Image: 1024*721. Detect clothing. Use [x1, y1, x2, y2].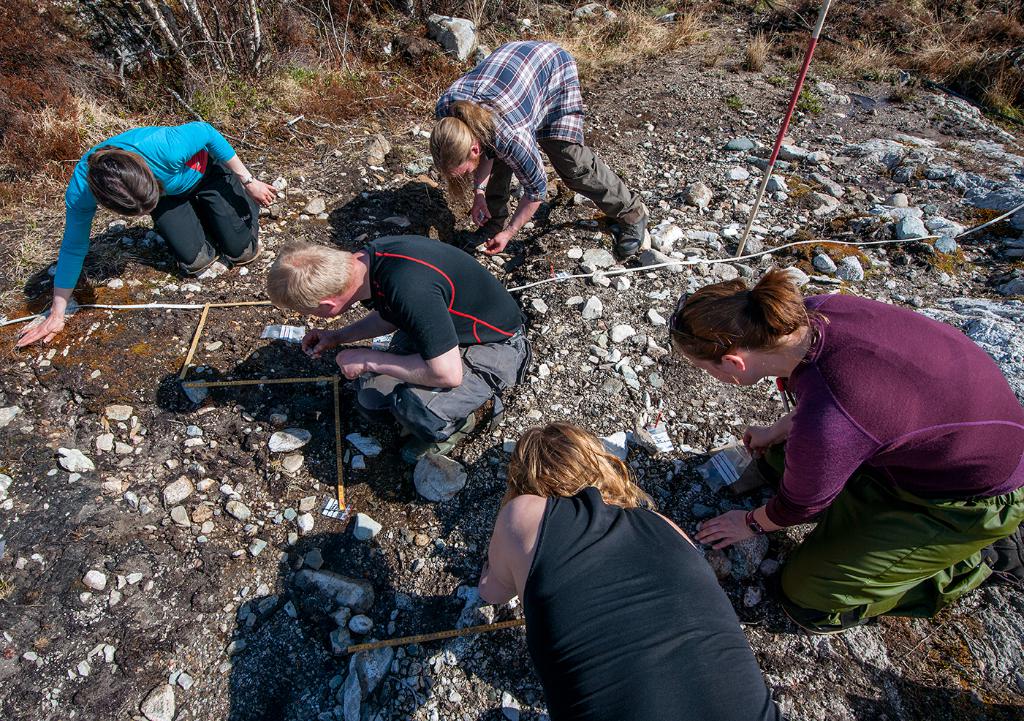
[717, 298, 1001, 610].
